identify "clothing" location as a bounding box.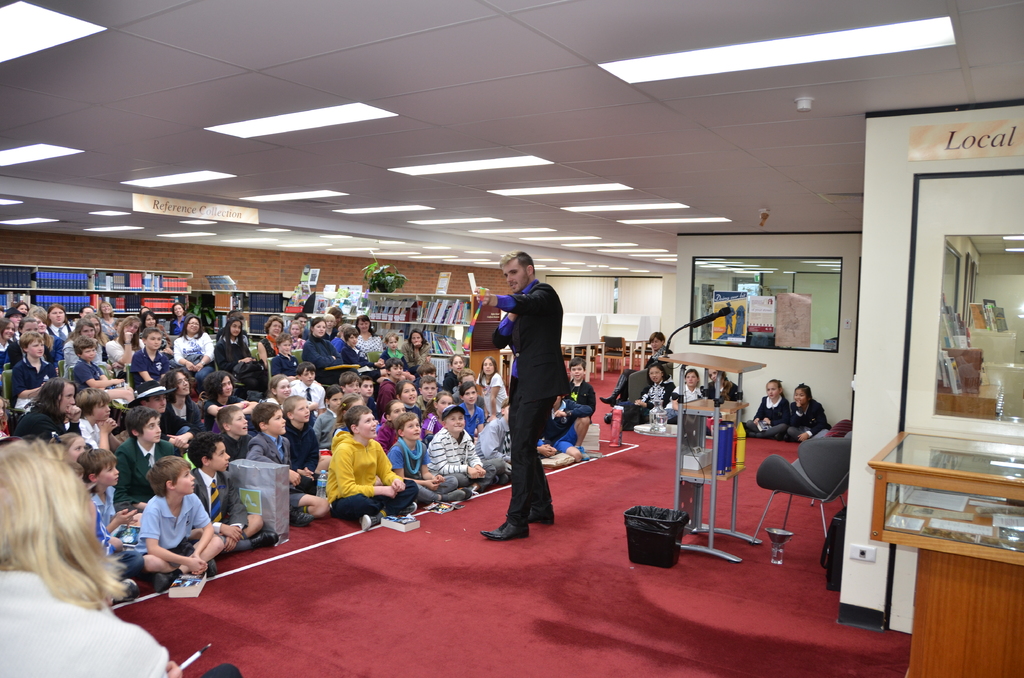
(left=218, top=337, right=252, bottom=370).
